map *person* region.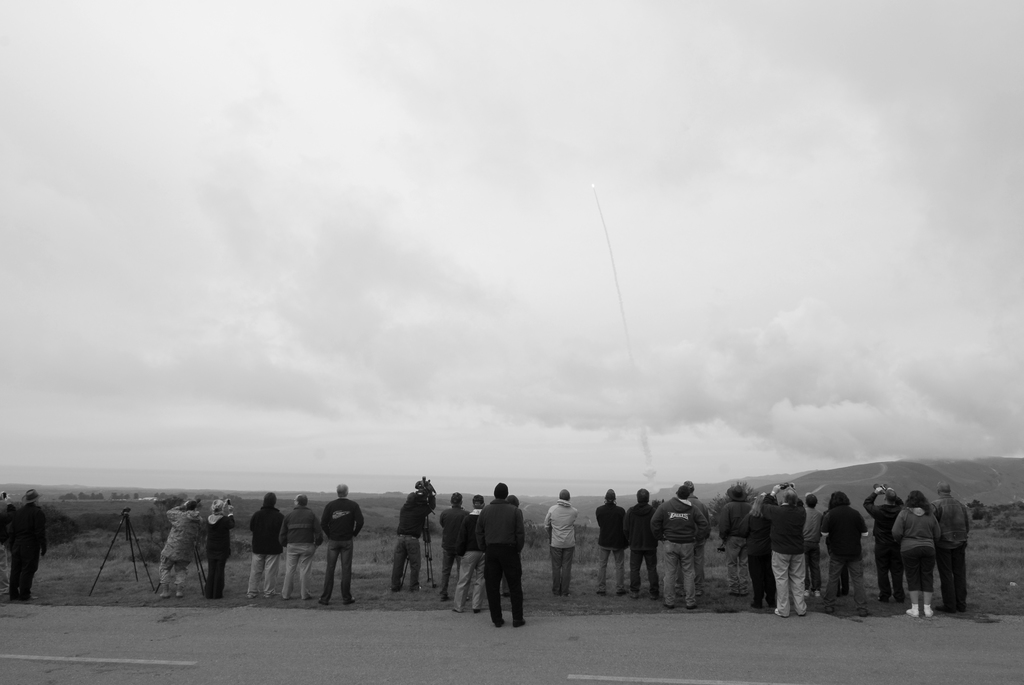
Mapped to (x1=386, y1=480, x2=438, y2=597).
